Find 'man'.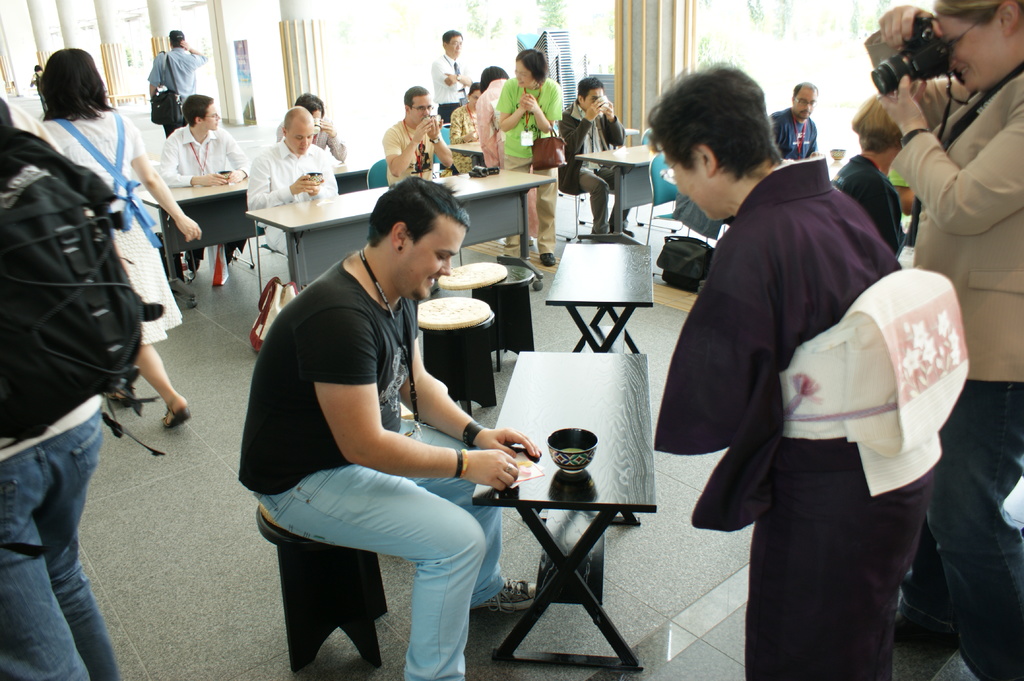
[163, 93, 248, 282].
